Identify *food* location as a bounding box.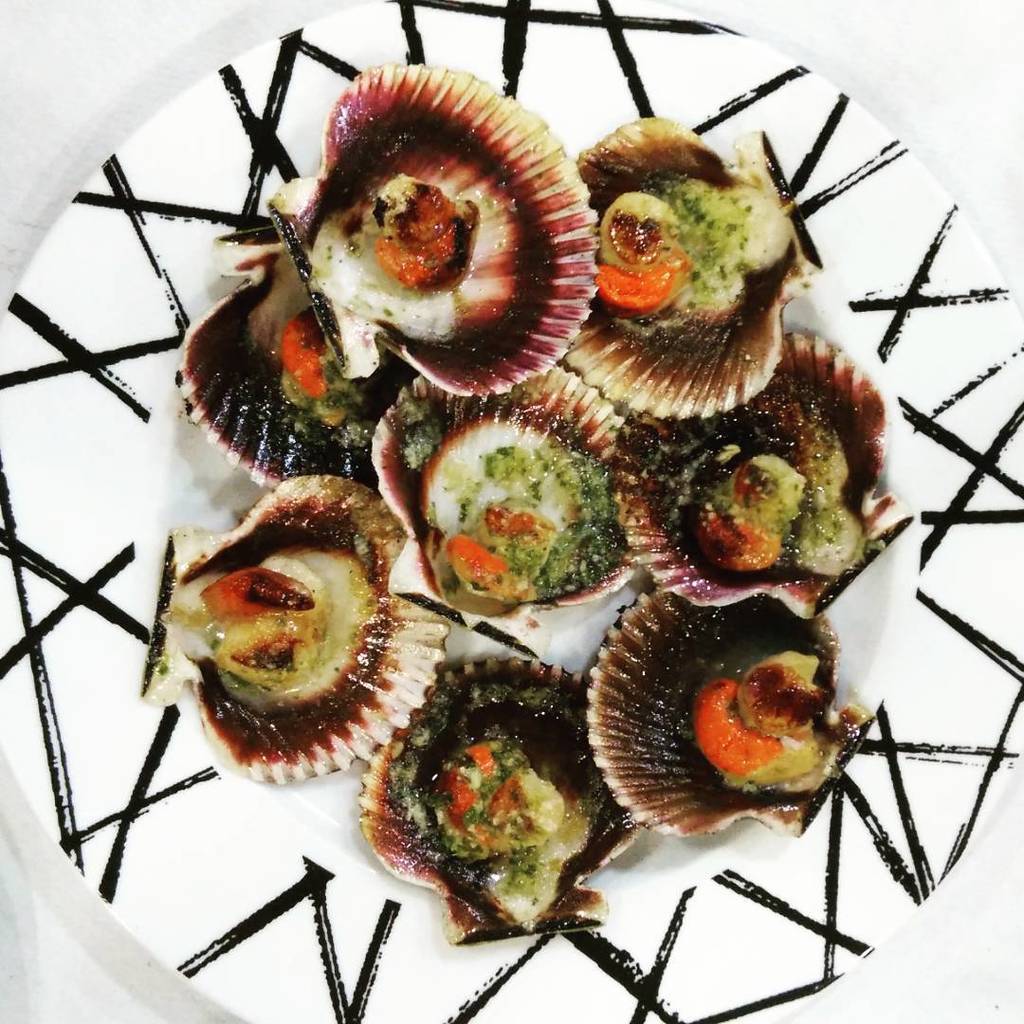
(602, 330, 899, 622).
